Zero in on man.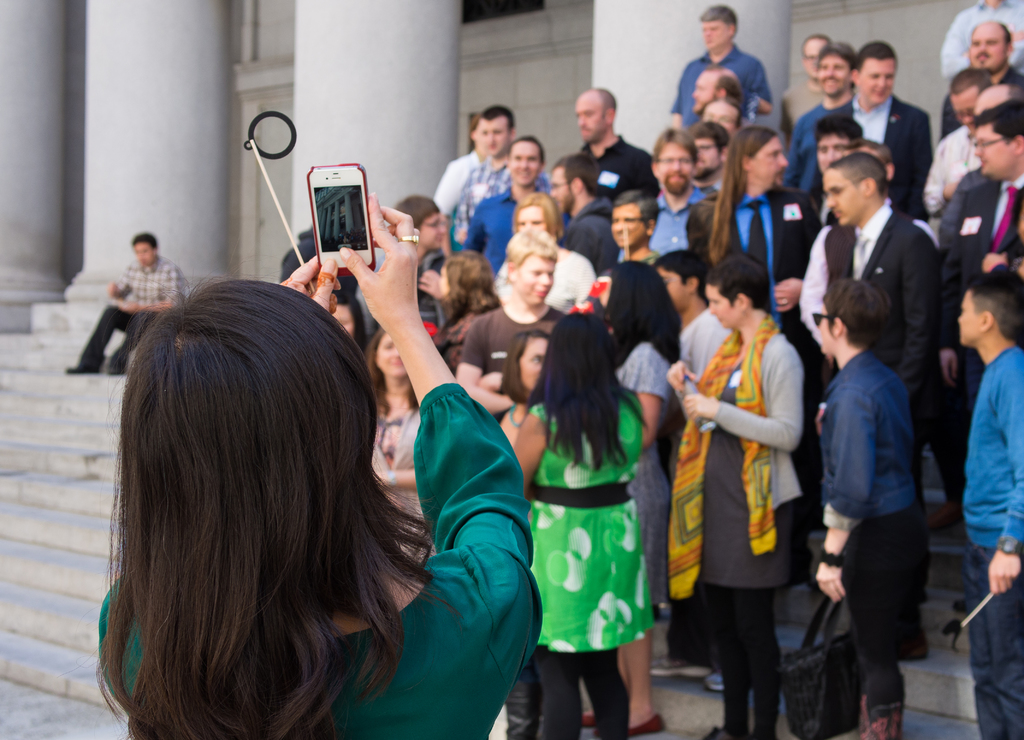
Zeroed in: bbox=[451, 231, 570, 422].
